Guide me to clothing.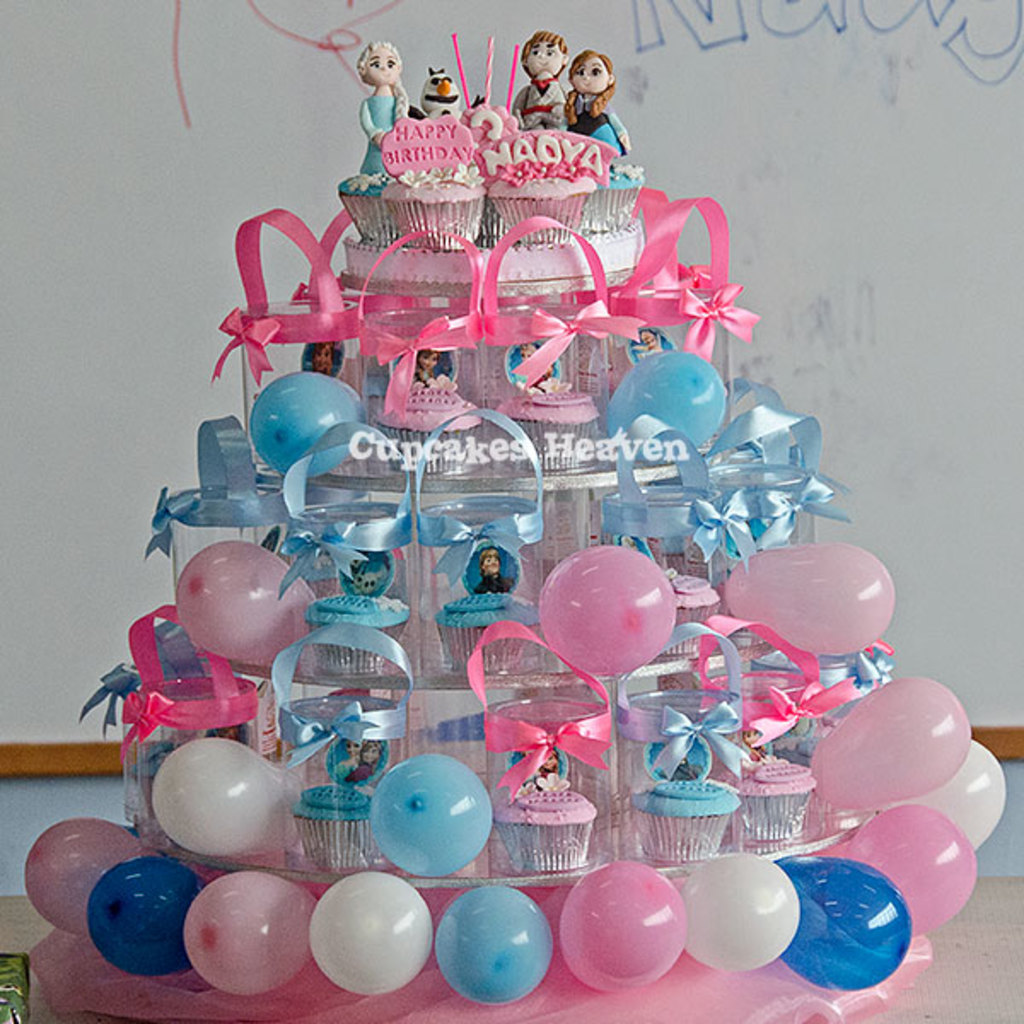
Guidance: 575 97 620 152.
